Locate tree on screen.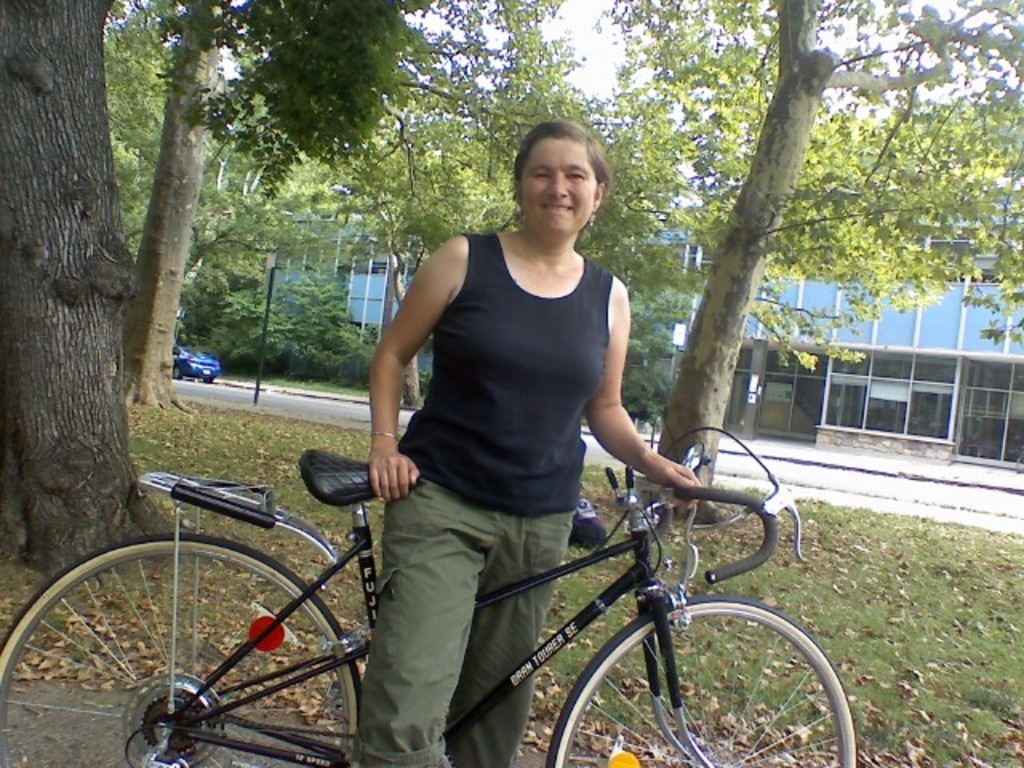
On screen at bbox(613, 14, 973, 445).
